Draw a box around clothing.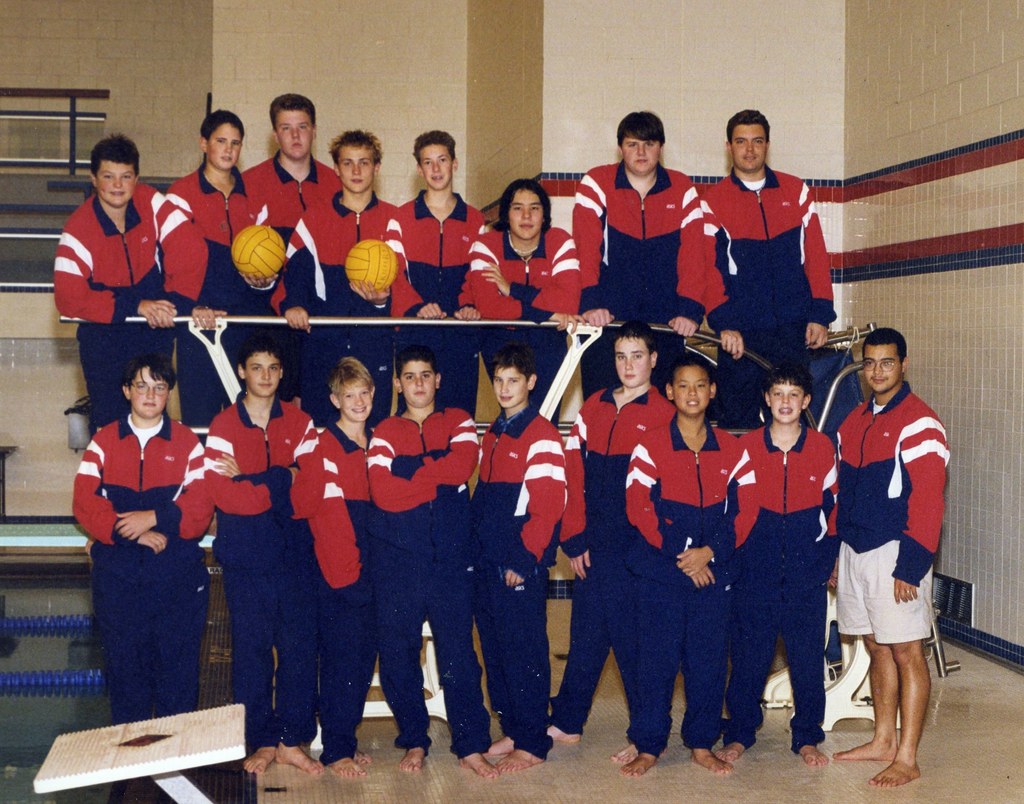
select_region(376, 184, 487, 419).
